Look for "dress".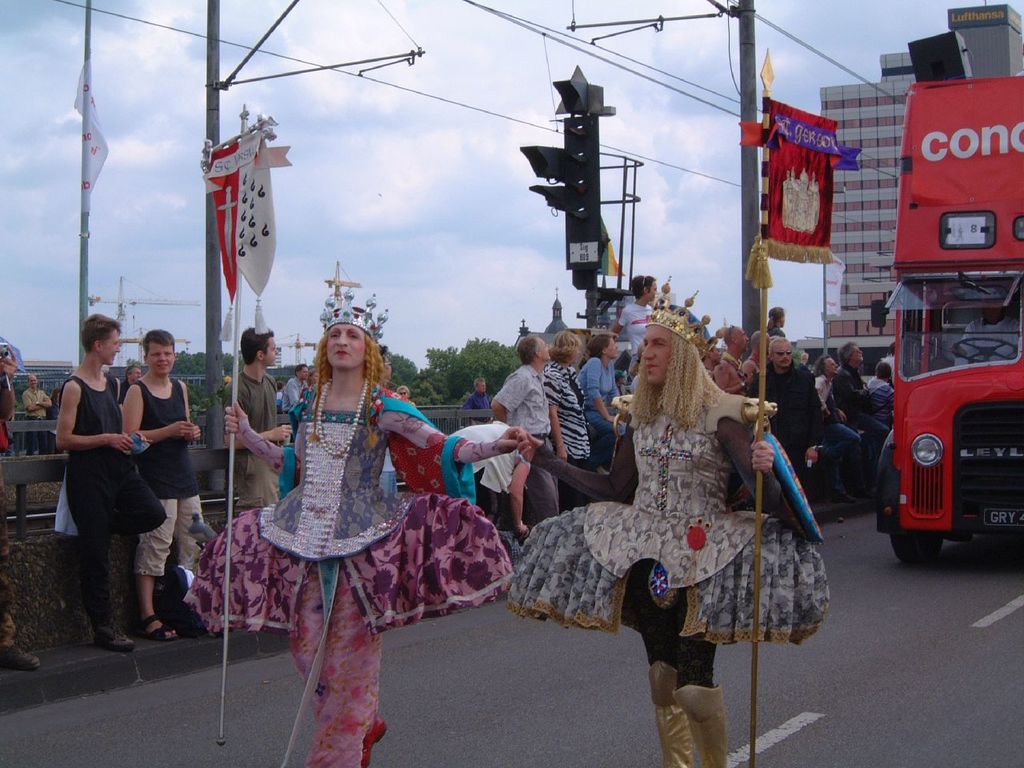
Found: <bbox>511, 402, 823, 638</bbox>.
